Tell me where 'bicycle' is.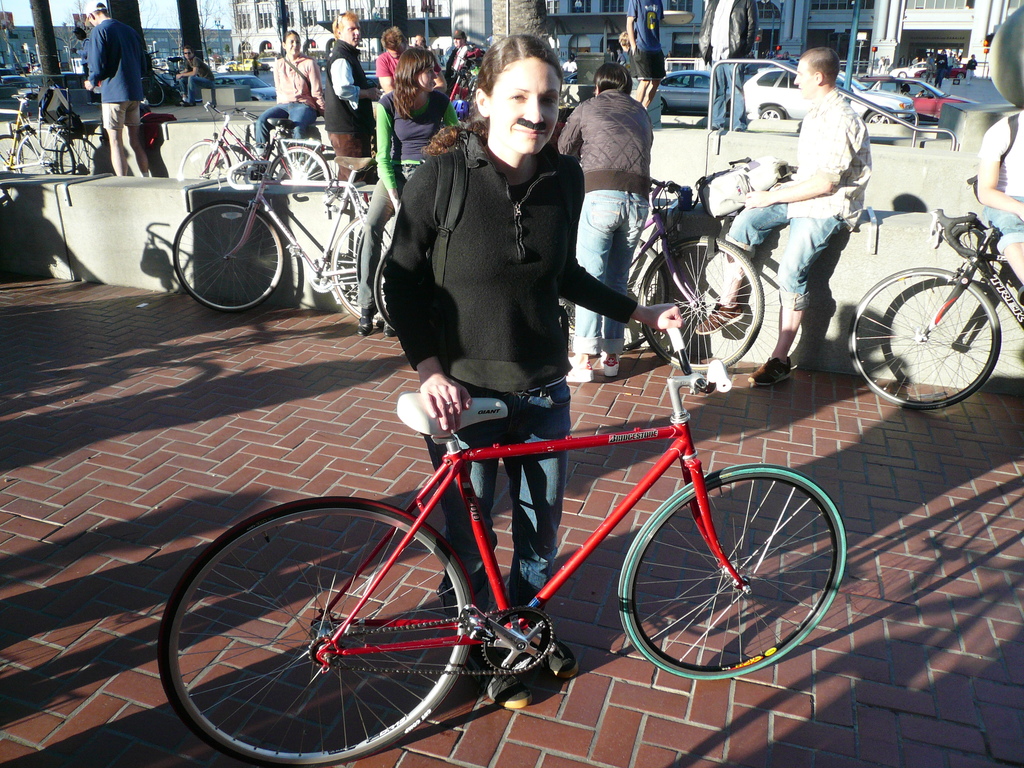
'bicycle' is at locate(847, 205, 1023, 412).
